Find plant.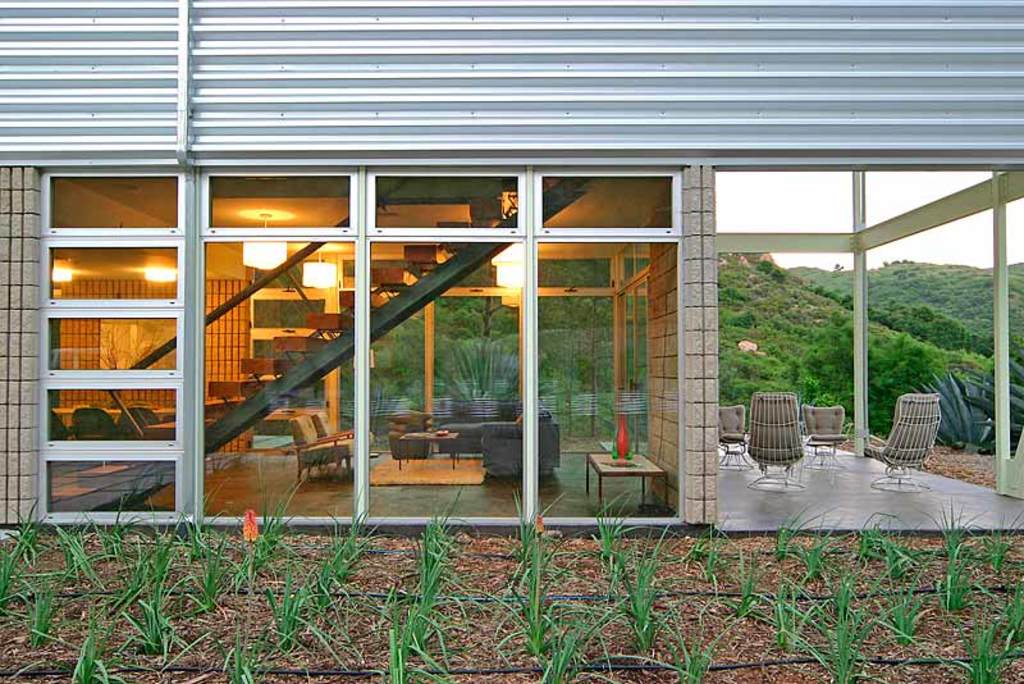
{"left": 920, "top": 611, "right": 1016, "bottom": 683}.
